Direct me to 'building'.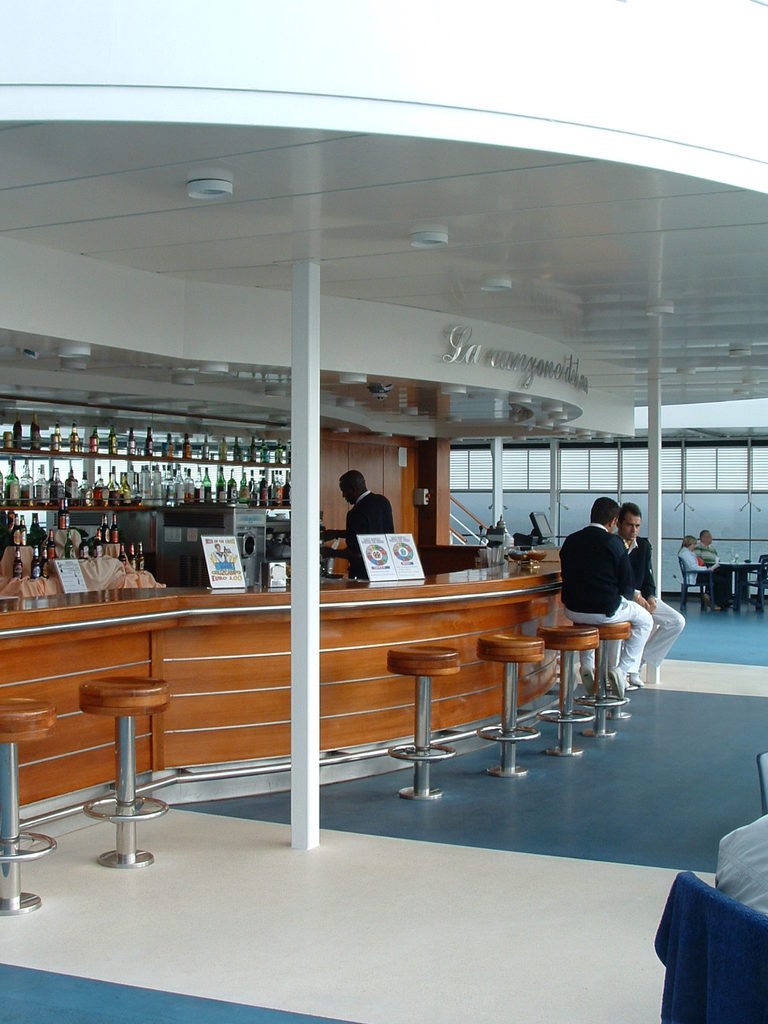
Direction: 0,1,767,1023.
